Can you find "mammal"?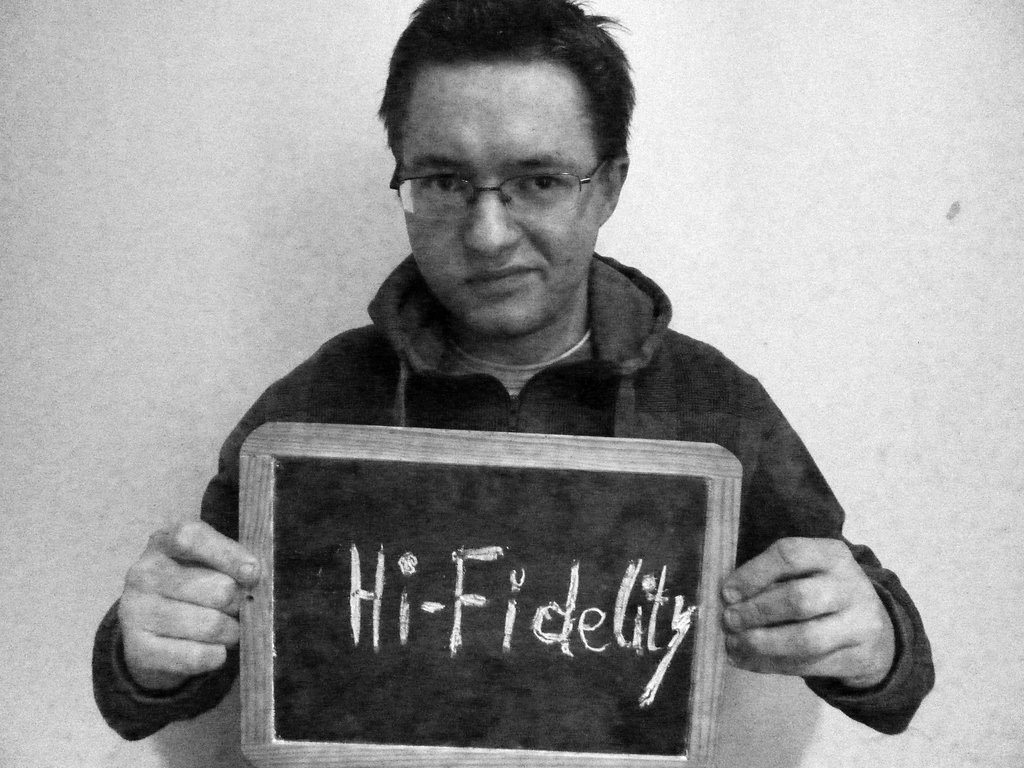
Yes, bounding box: (169,65,961,767).
